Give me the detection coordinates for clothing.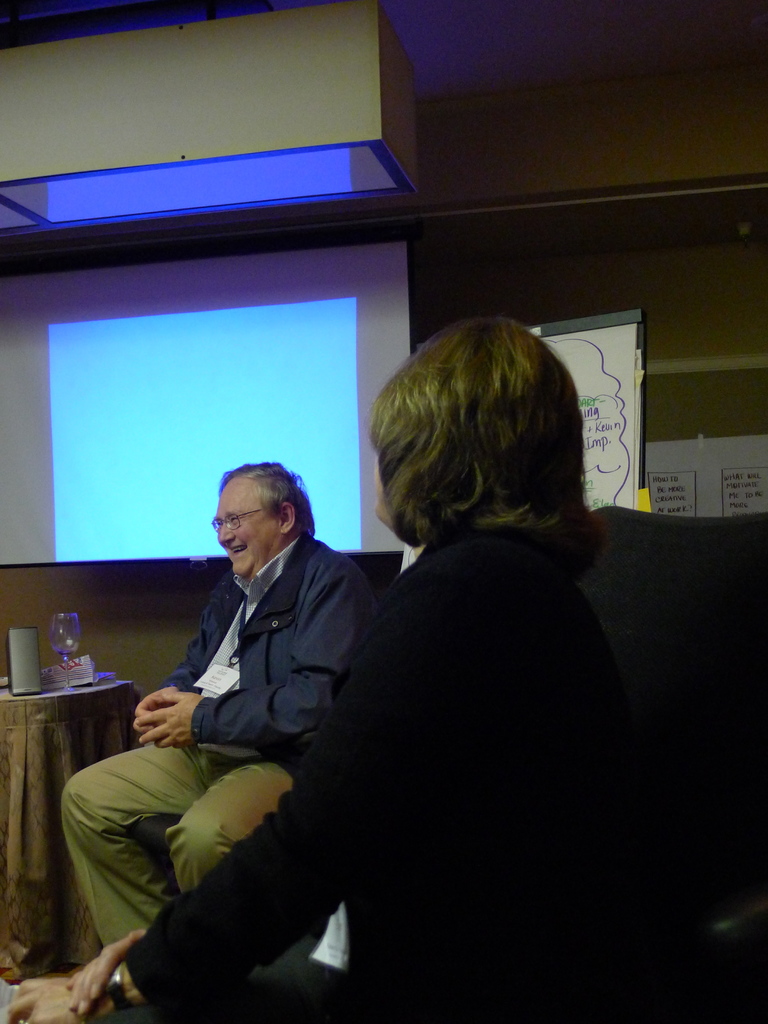
[207, 450, 684, 1020].
